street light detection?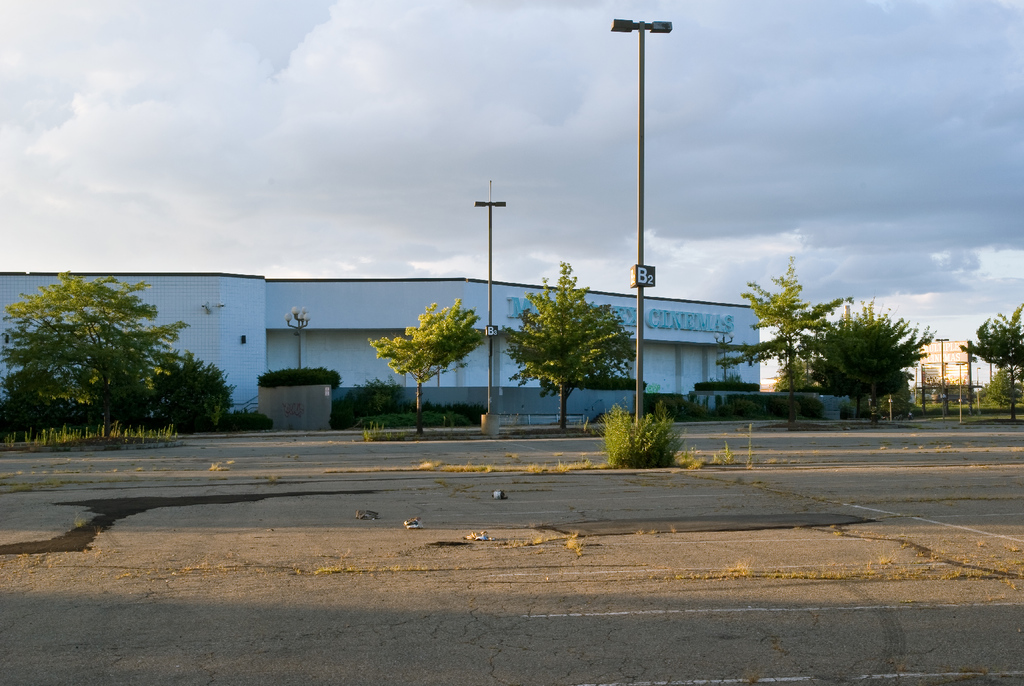
x1=954, y1=359, x2=967, y2=425
